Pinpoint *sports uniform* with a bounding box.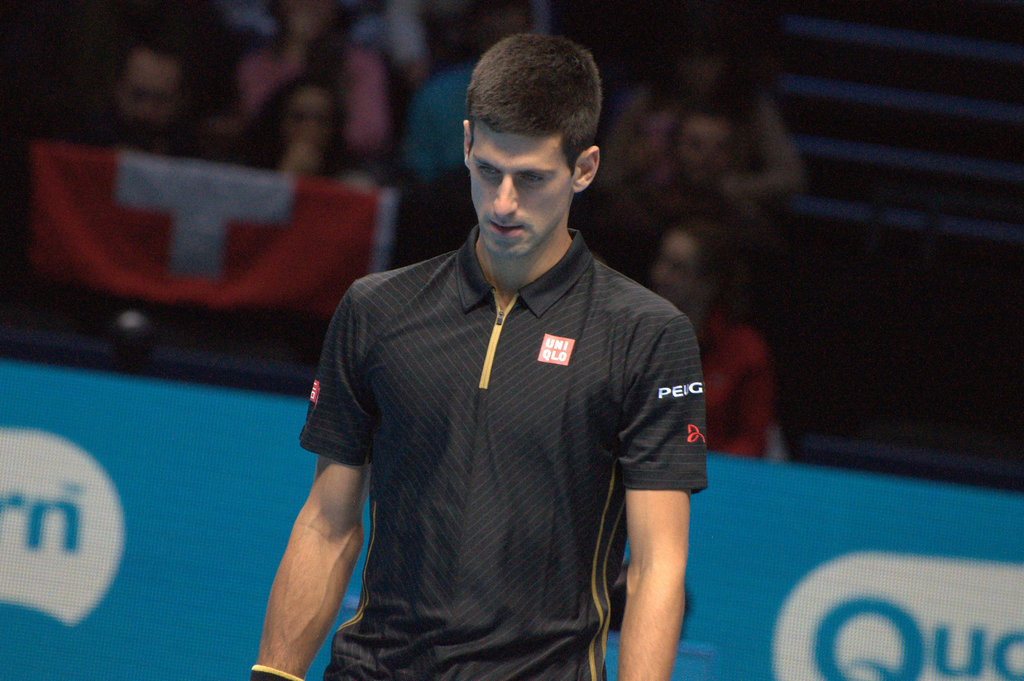
{"left": 295, "top": 217, "right": 707, "bottom": 680}.
